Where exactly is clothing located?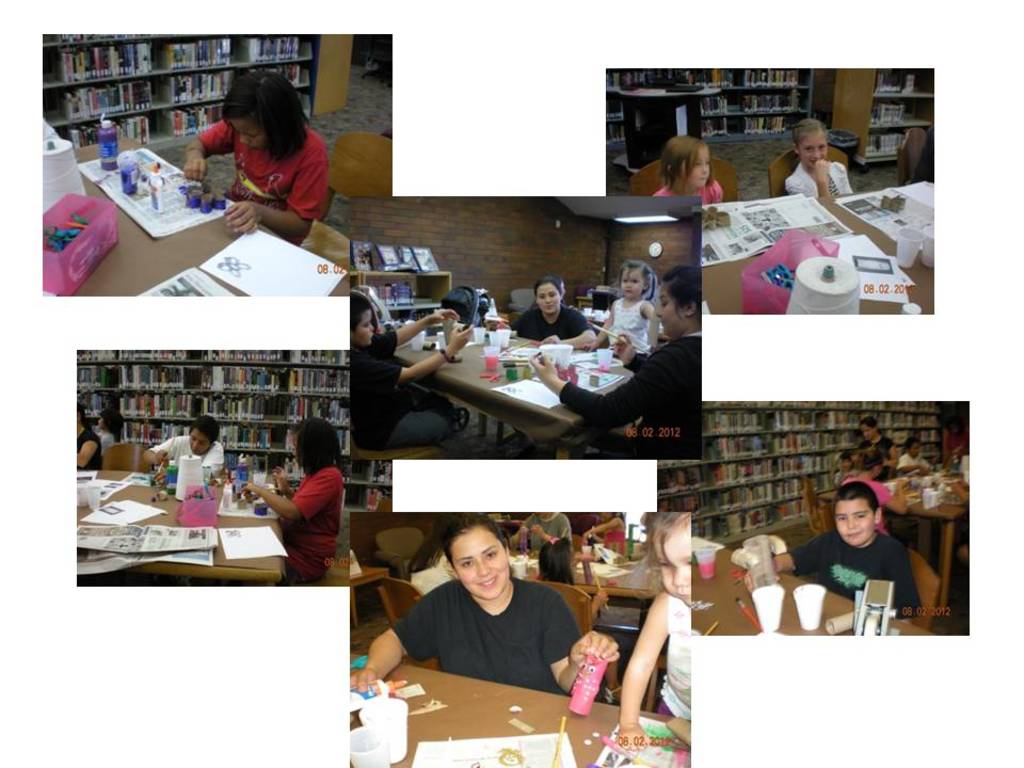
Its bounding box is (71,430,103,471).
